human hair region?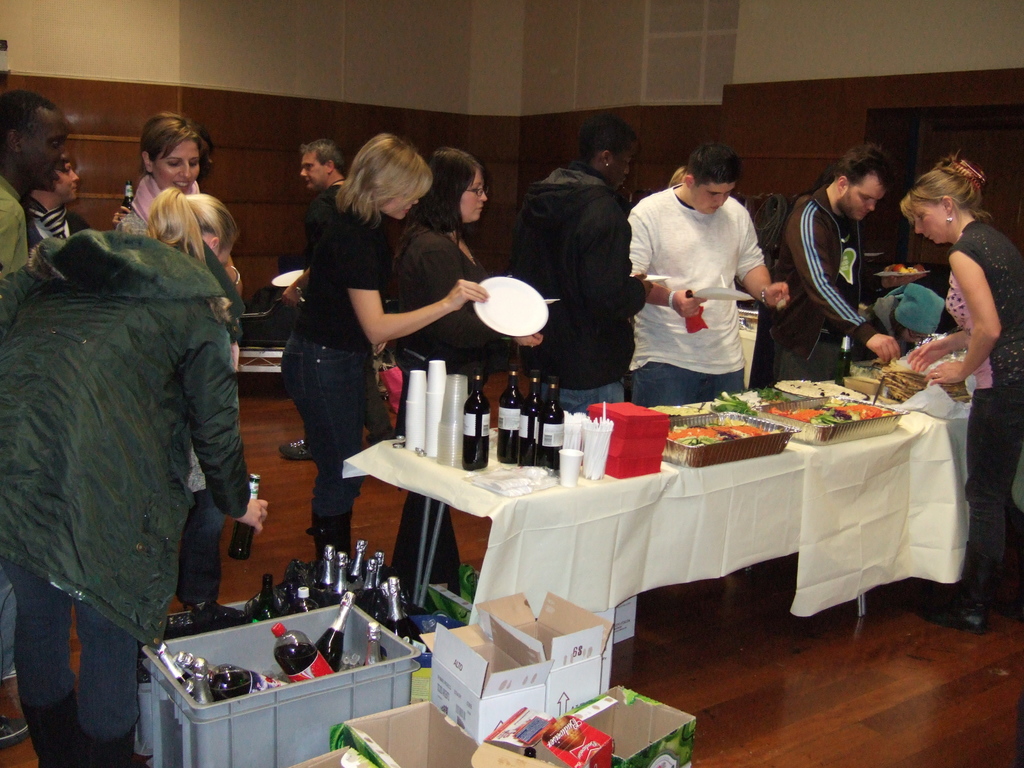
region(136, 109, 207, 173)
